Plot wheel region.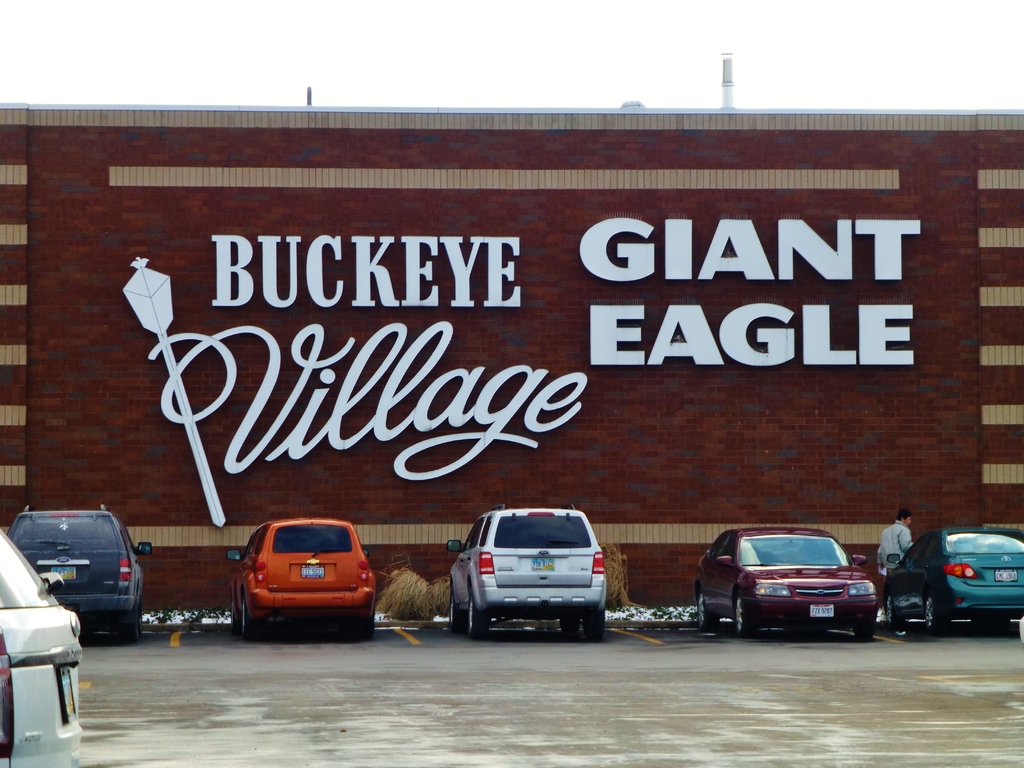
Plotted at [x1=356, y1=611, x2=376, y2=647].
